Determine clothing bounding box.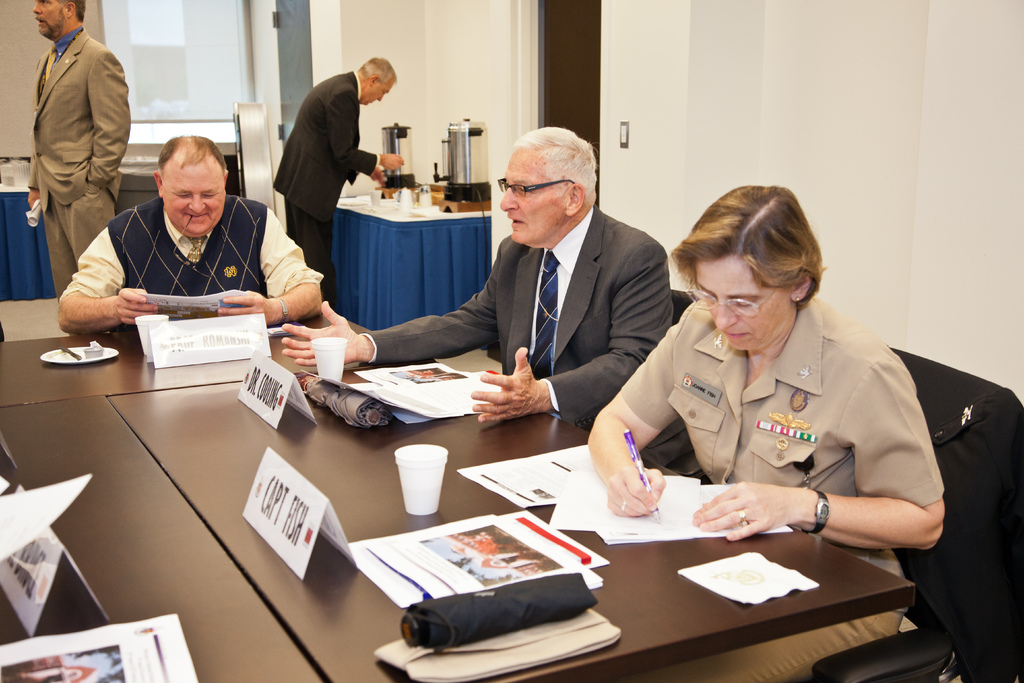
Determined: [595,265,953,570].
